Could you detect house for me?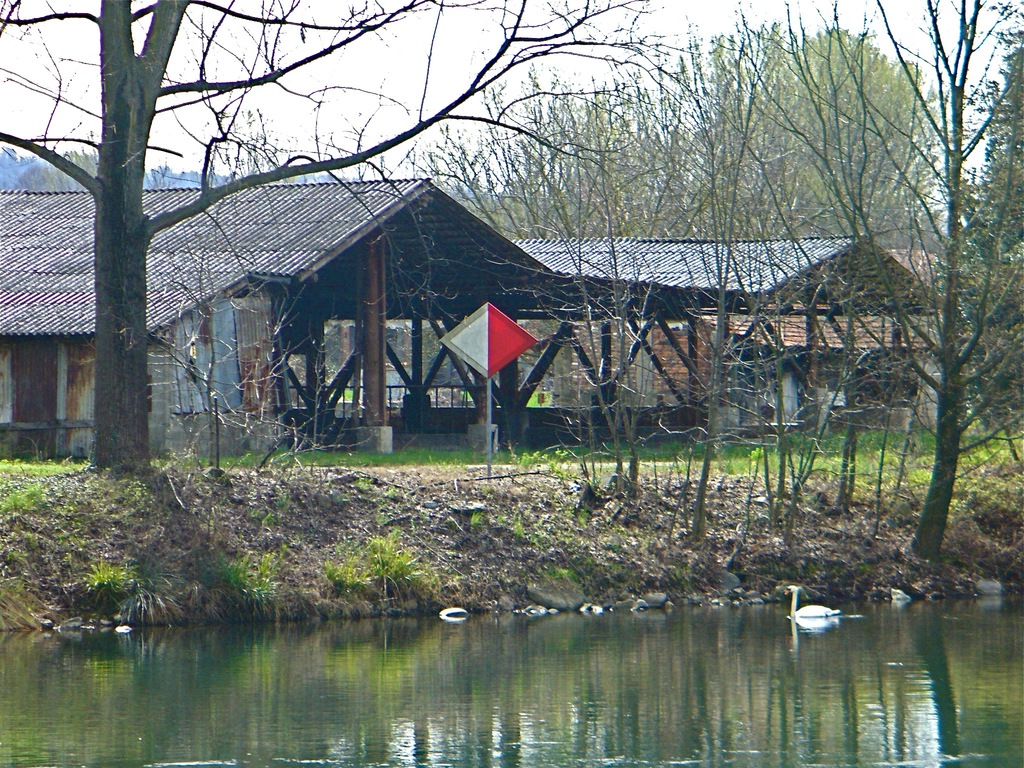
Detection result: crop(0, 174, 917, 467).
